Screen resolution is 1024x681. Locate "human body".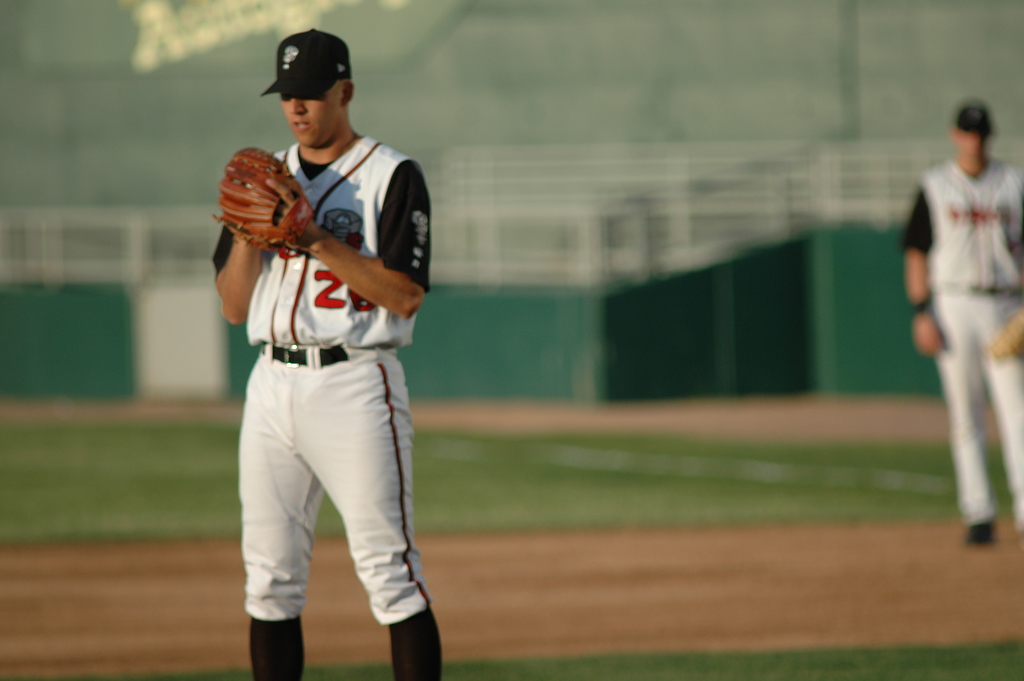
box(914, 91, 1018, 488).
